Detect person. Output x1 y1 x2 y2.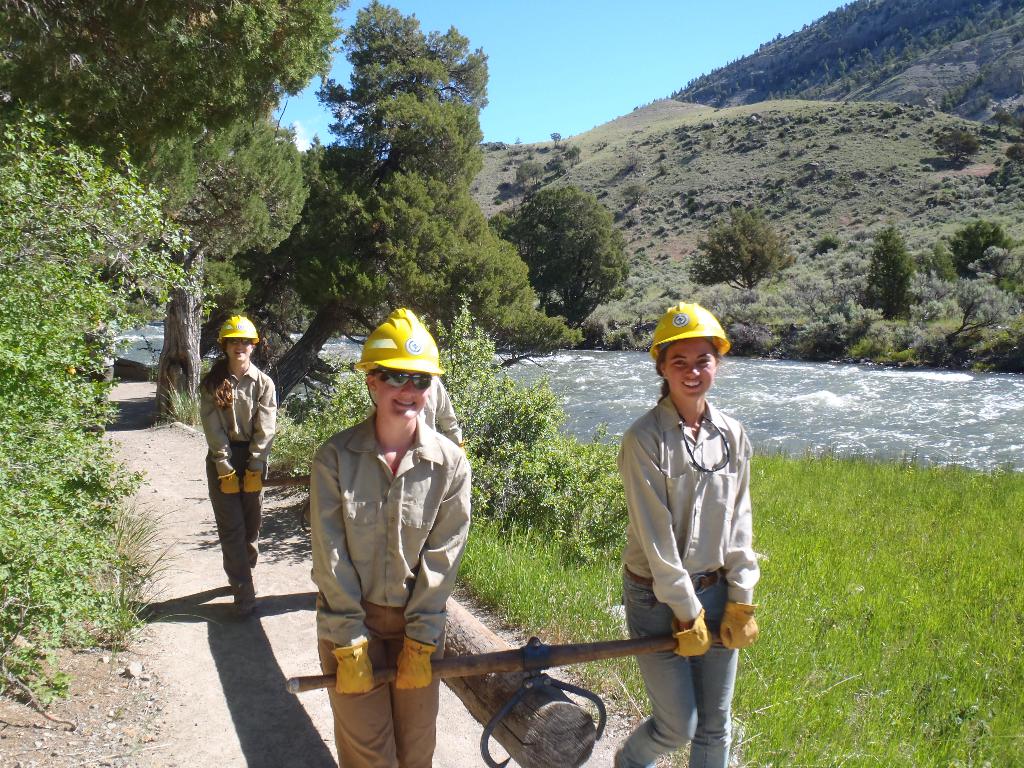
611 303 757 767.
